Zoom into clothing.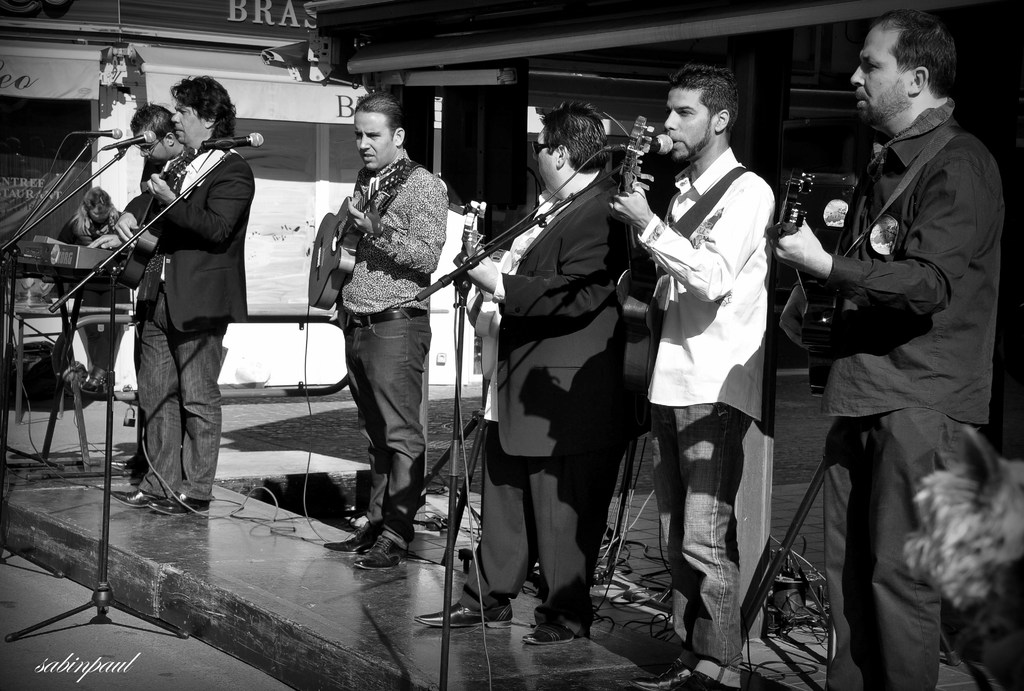
Zoom target: region(120, 146, 257, 500).
